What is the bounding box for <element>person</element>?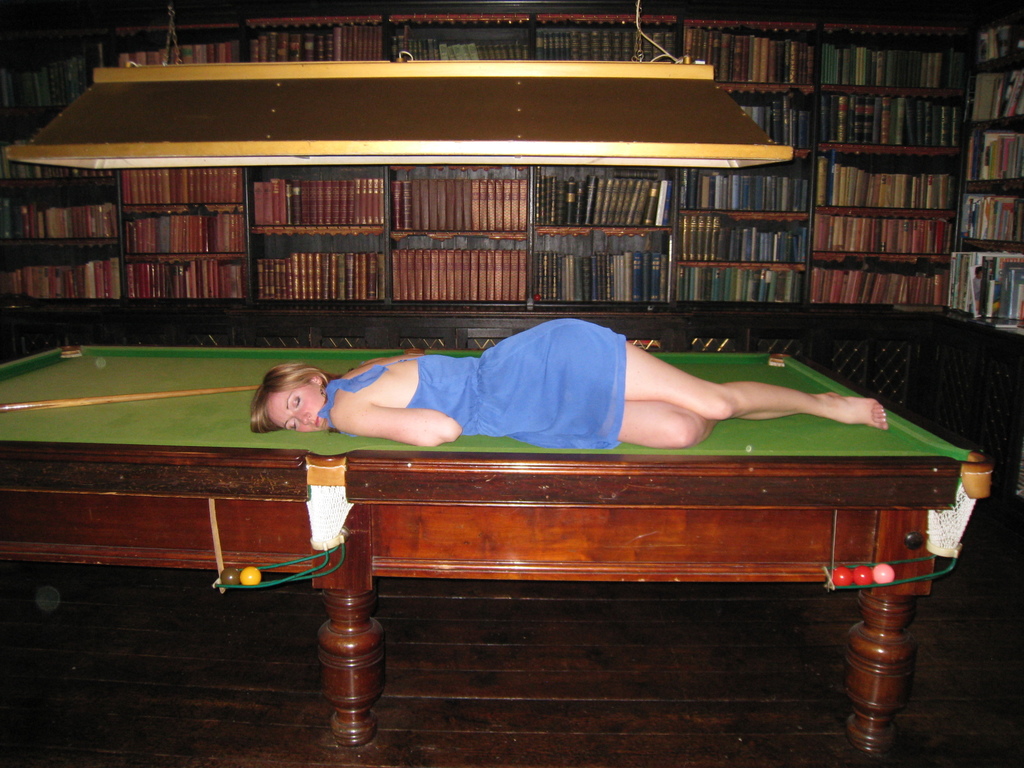
[left=249, top=319, right=890, bottom=450].
